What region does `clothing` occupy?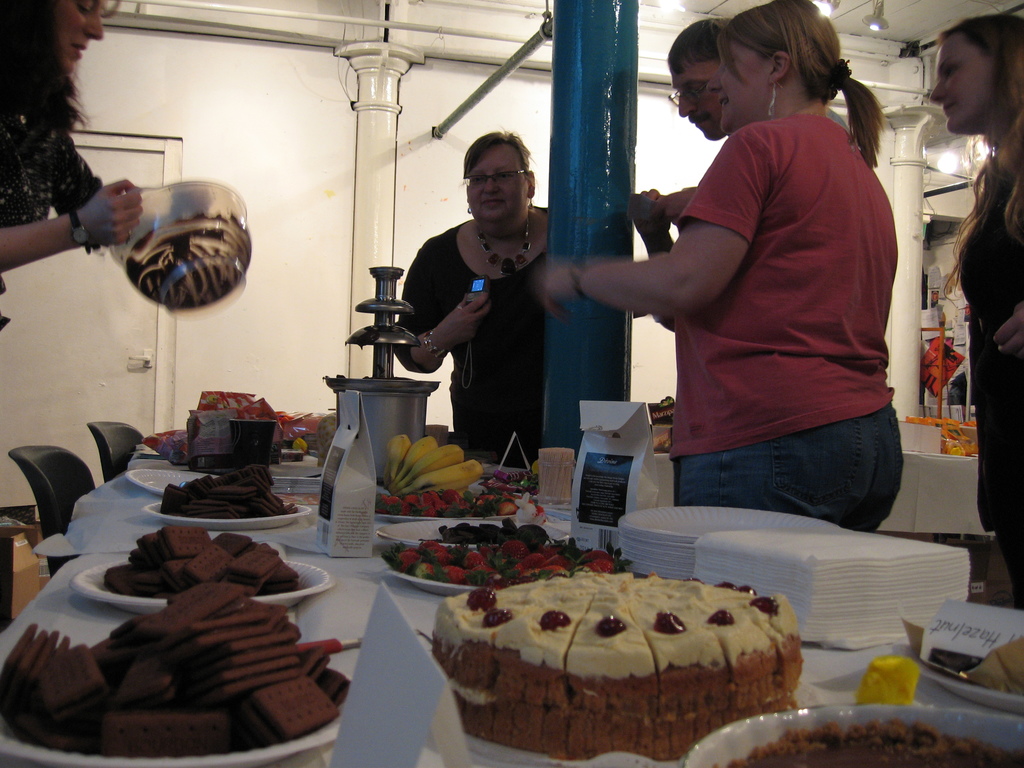
<bbox>0, 63, 108, 229</bbox>.
